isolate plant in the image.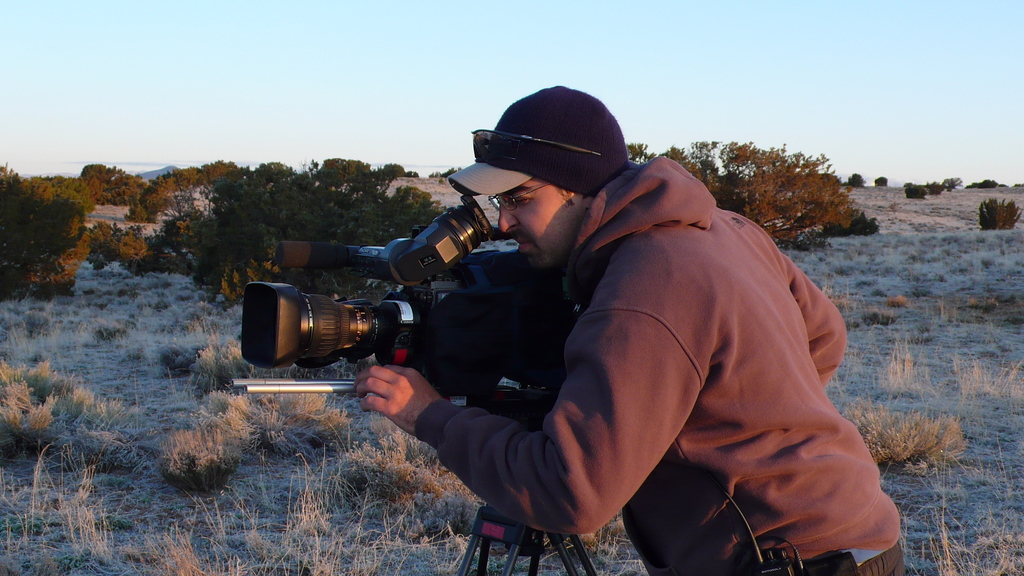
Isolated region: pyautogui.locateOnScreen(981, 403, 1021, 485).
